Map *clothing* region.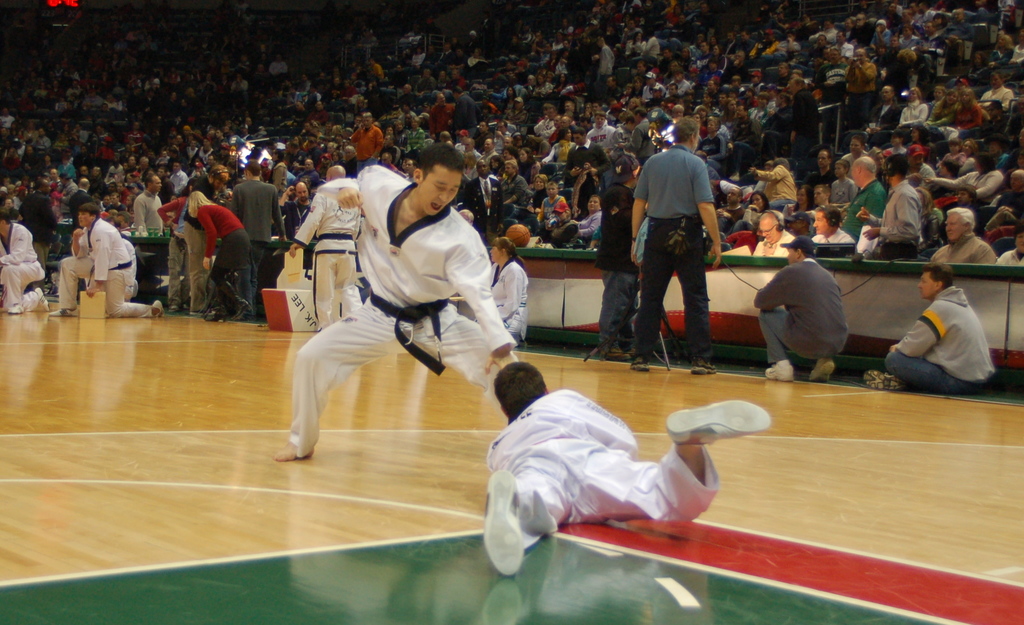
Mapped to [493,389,711,544].
